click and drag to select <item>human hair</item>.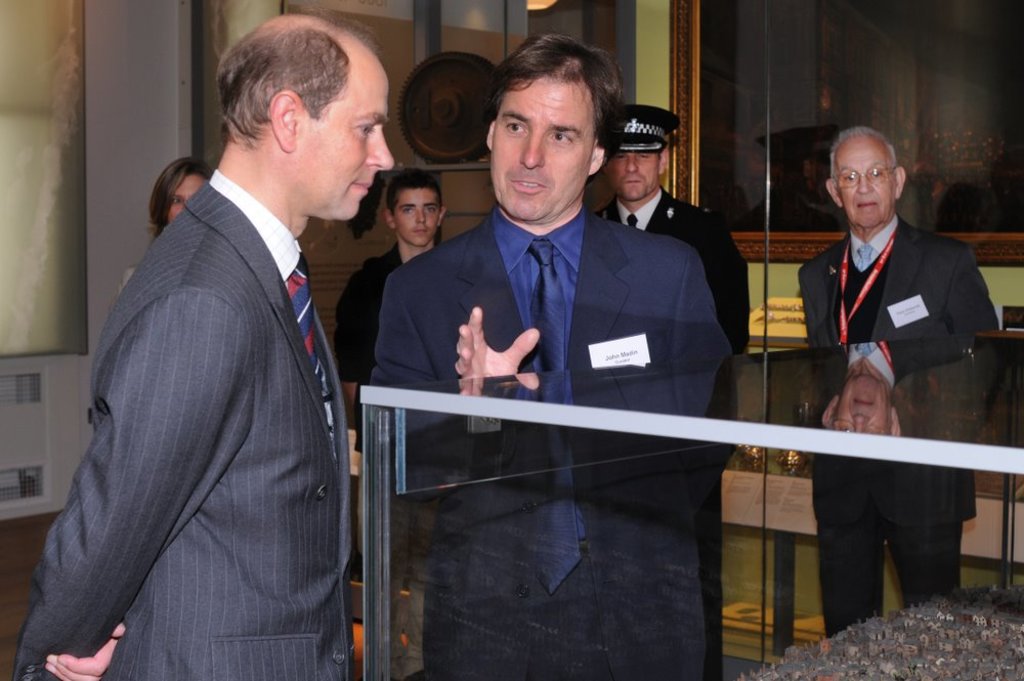
Selection: [left=481, top=25, right=628, bottom=148].
